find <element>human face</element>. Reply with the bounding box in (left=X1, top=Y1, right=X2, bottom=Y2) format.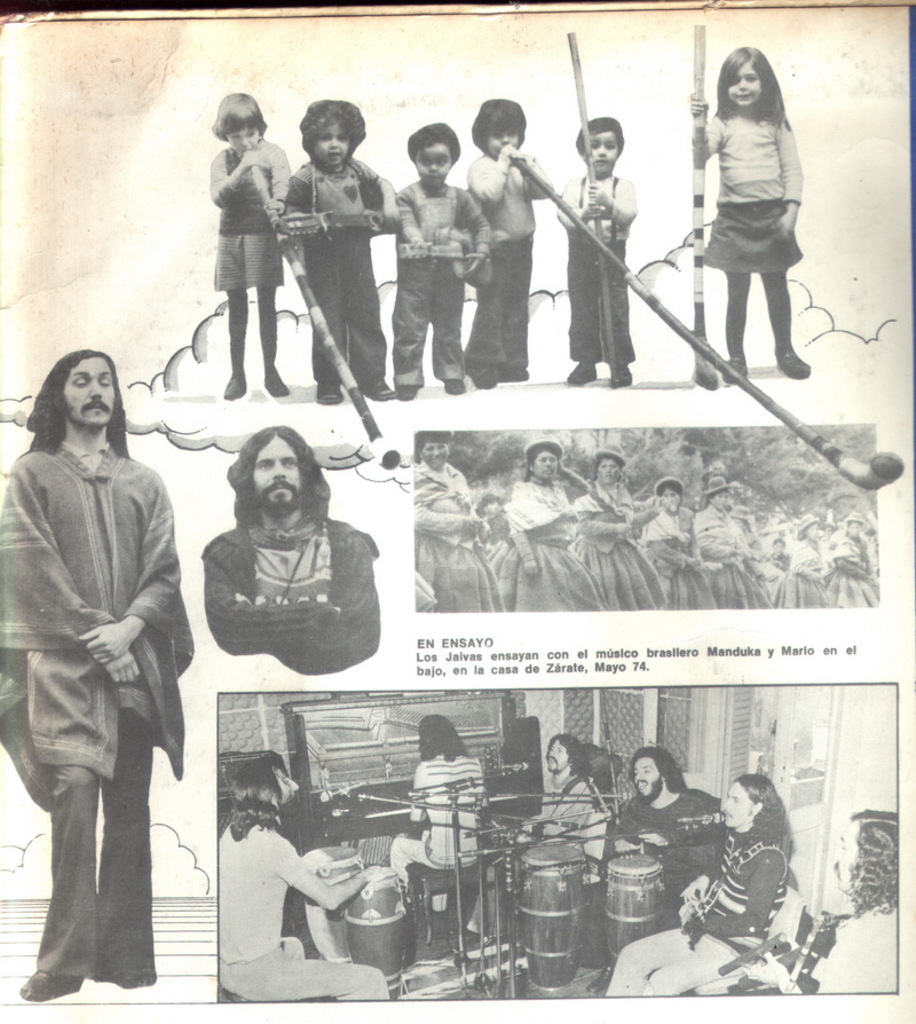
(left=545, top=743, right=570, bottom=774).
